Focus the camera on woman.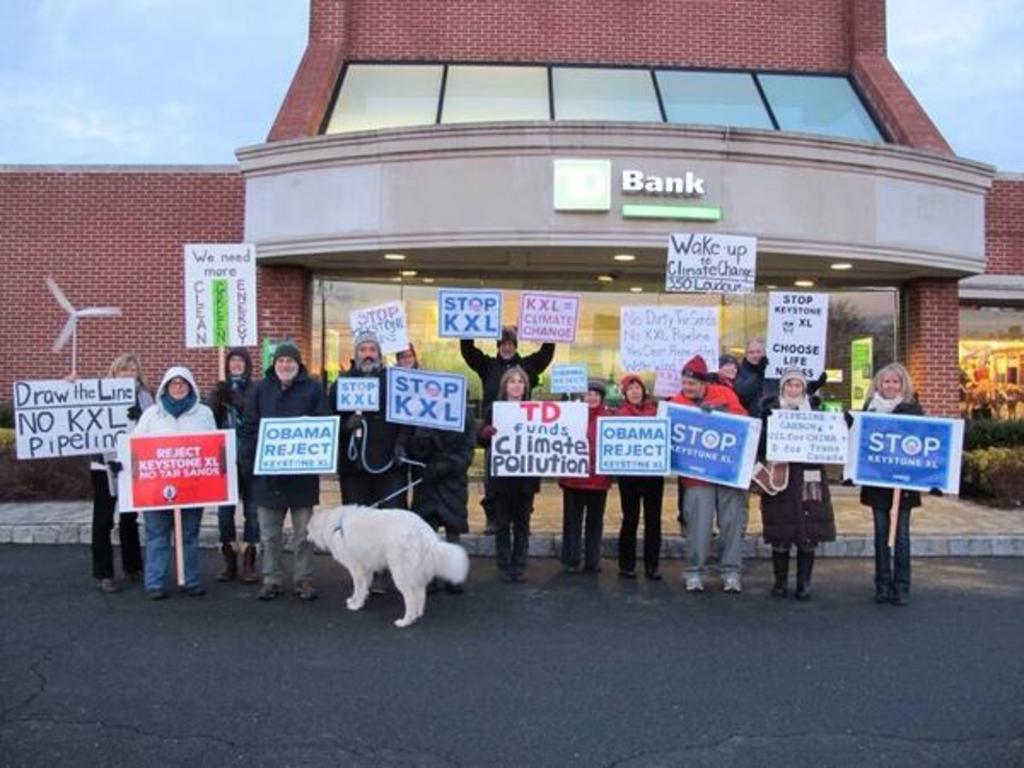
Focus region: (130,379,218,596).
